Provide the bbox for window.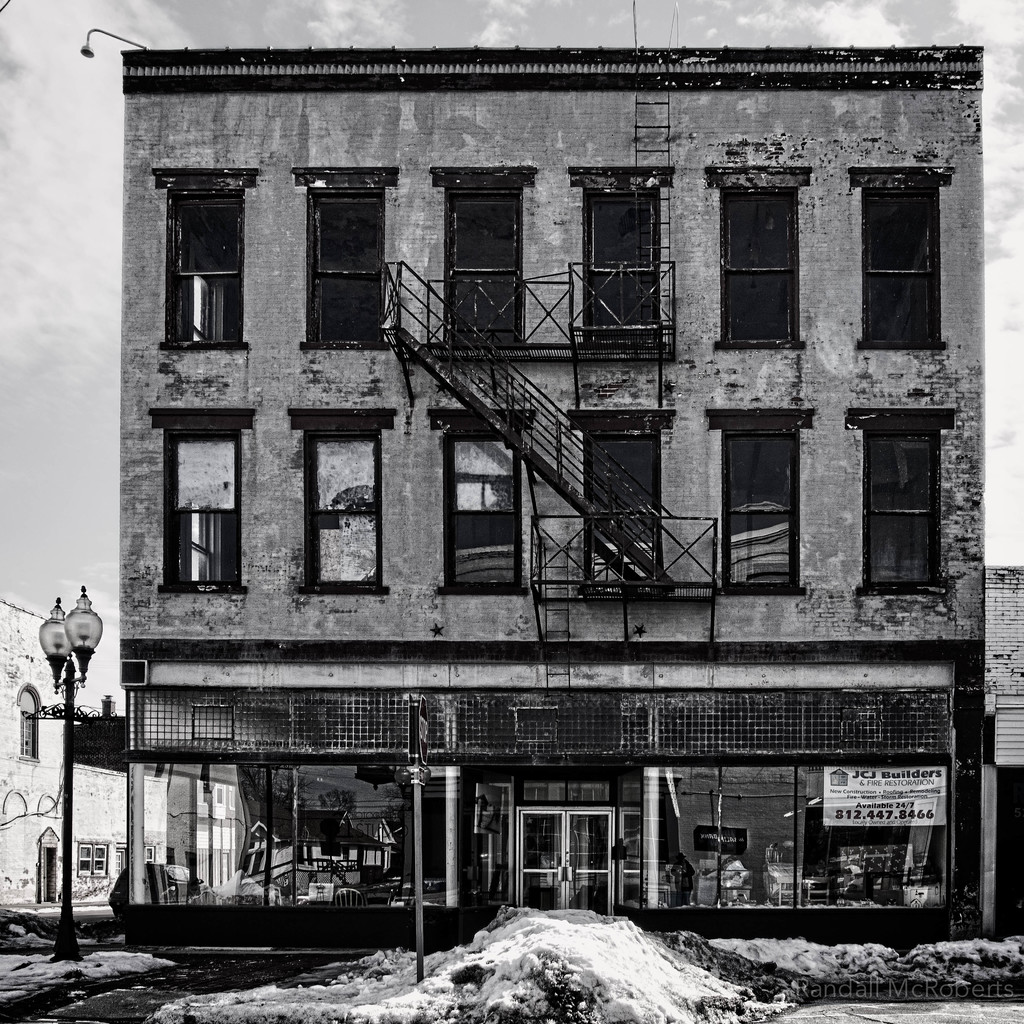
855, 176, 955, 342.
